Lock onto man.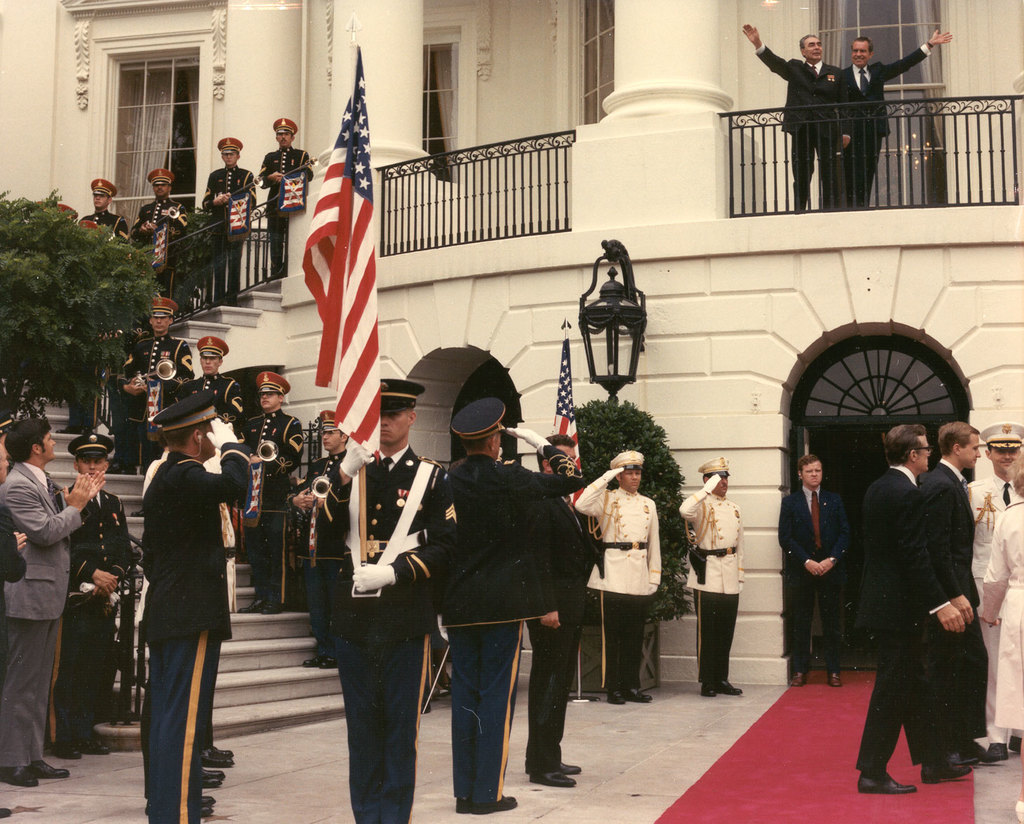
Locked: select_region(740, 22, 841, 201).
